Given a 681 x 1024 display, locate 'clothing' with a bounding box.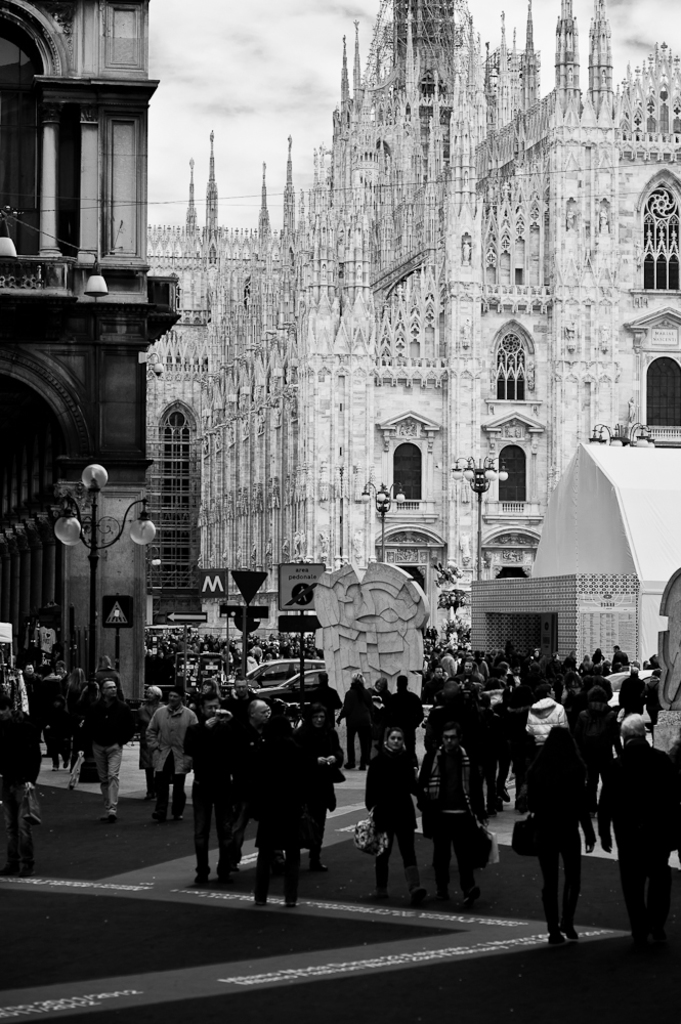
Located: region(371, 741, 422, 897).
